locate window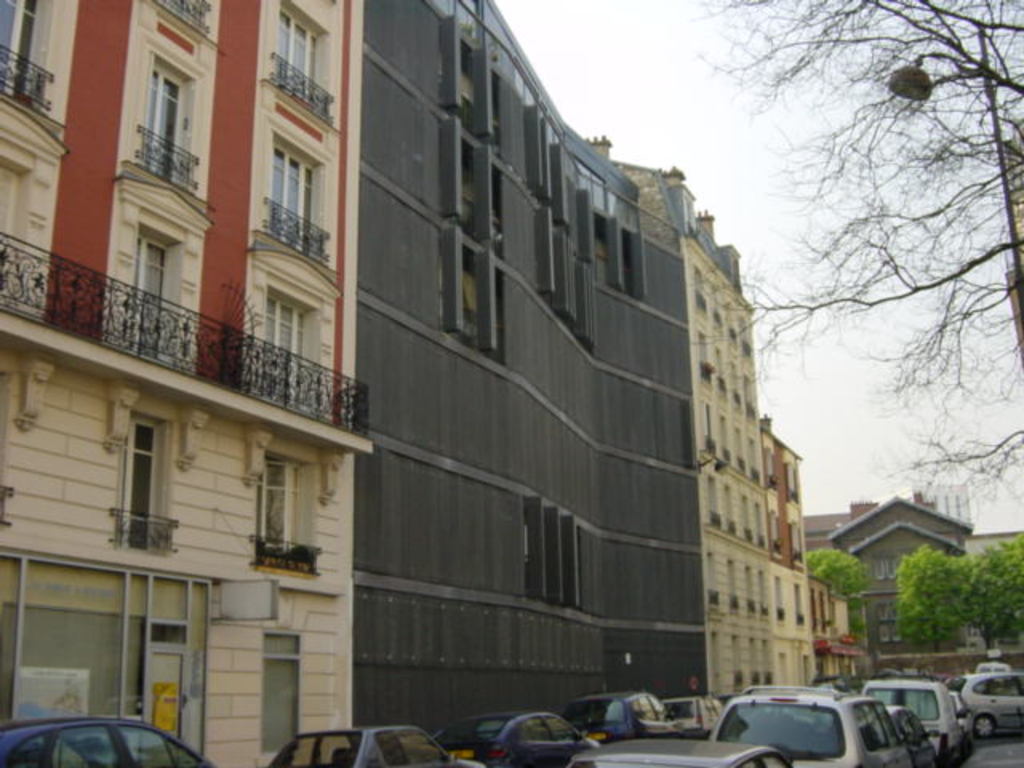
x1=357 y1=726 x2=450 y2=766
